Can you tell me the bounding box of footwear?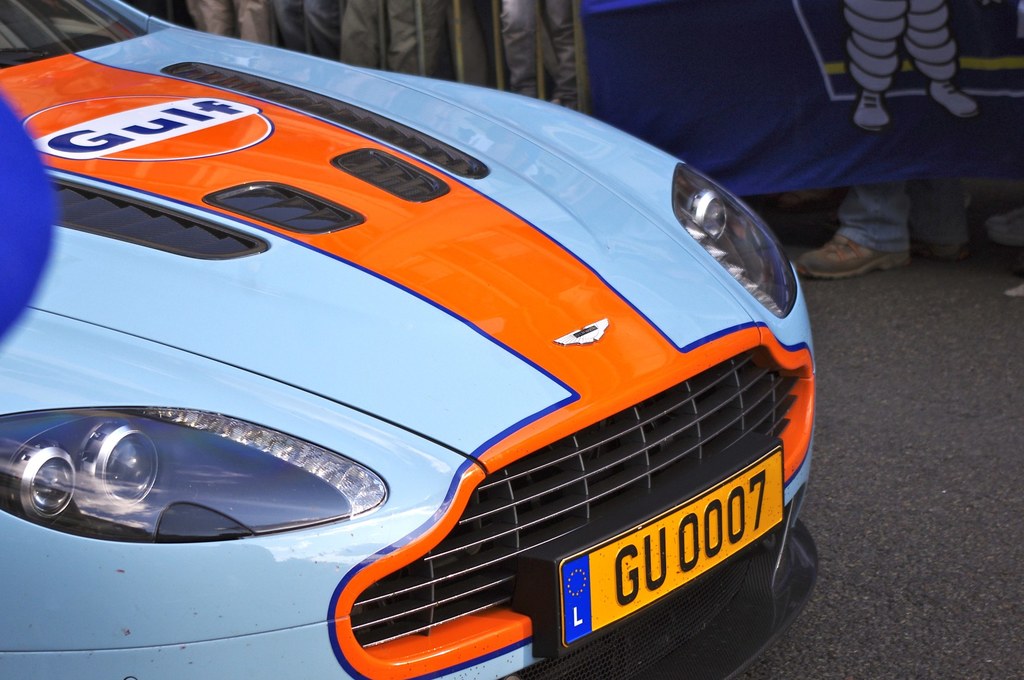
region(796, 235, 909, 273).
